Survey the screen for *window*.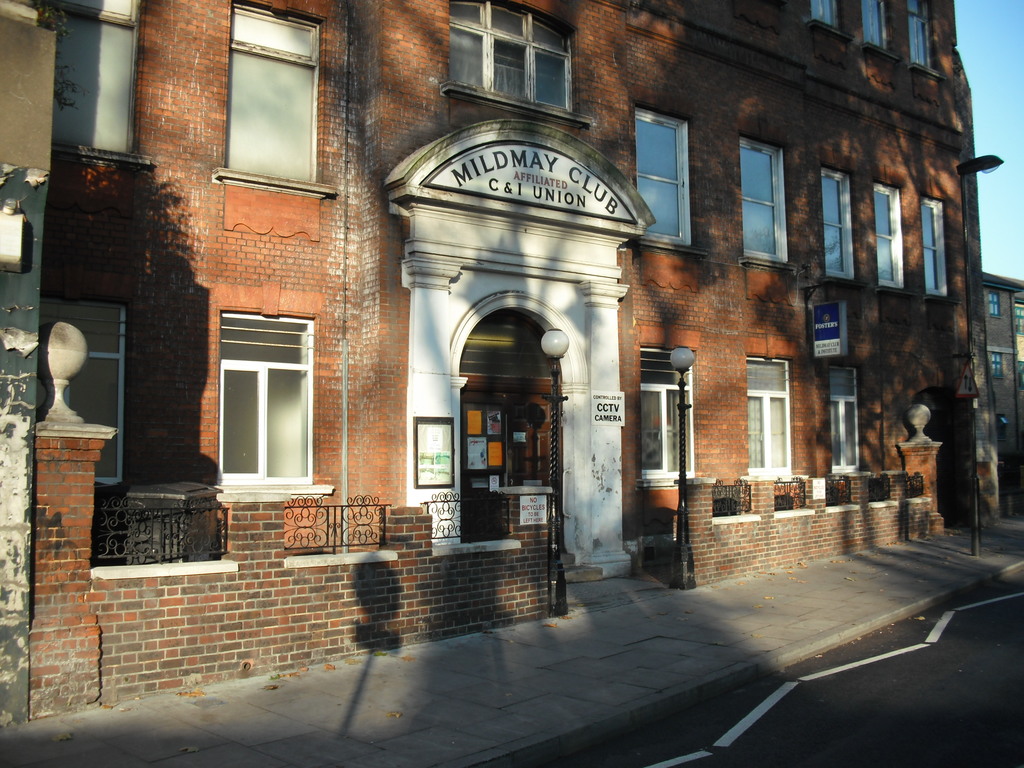
Survey found: (left=222, top=3, right=324, bottom=184).
